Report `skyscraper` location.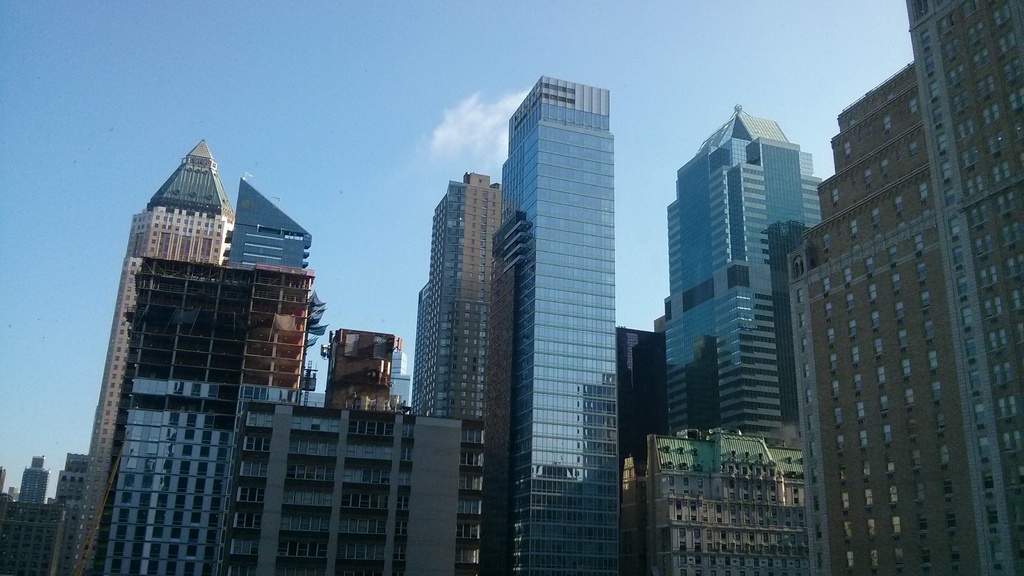
Report: 404, 173, 498, 424.
